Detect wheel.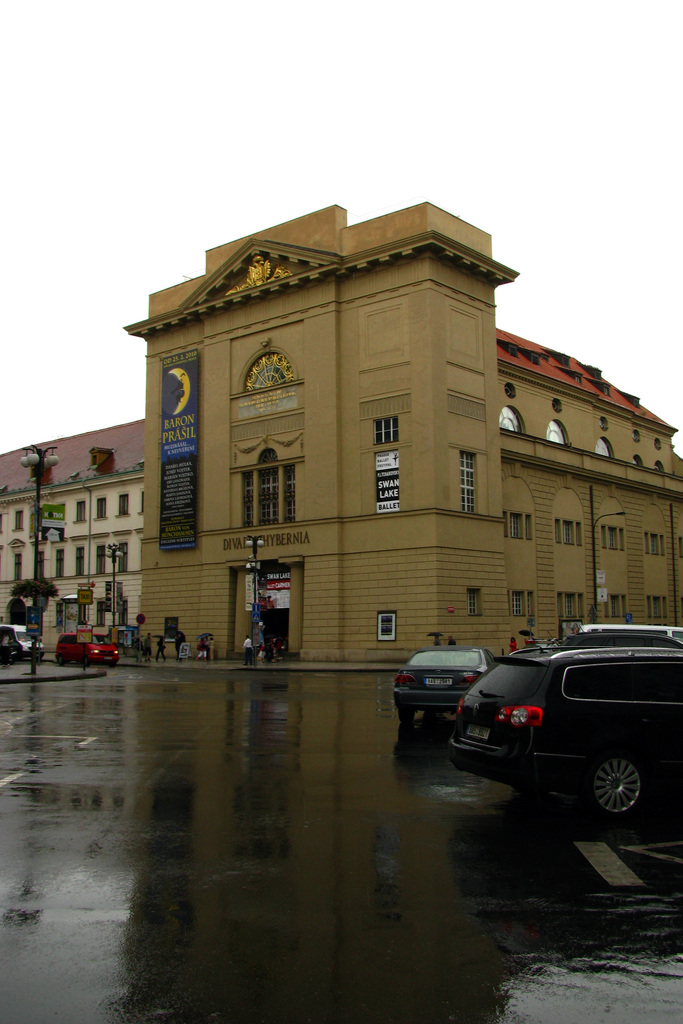
Detected at (left=591, top=755, right=661, bottom=825).
